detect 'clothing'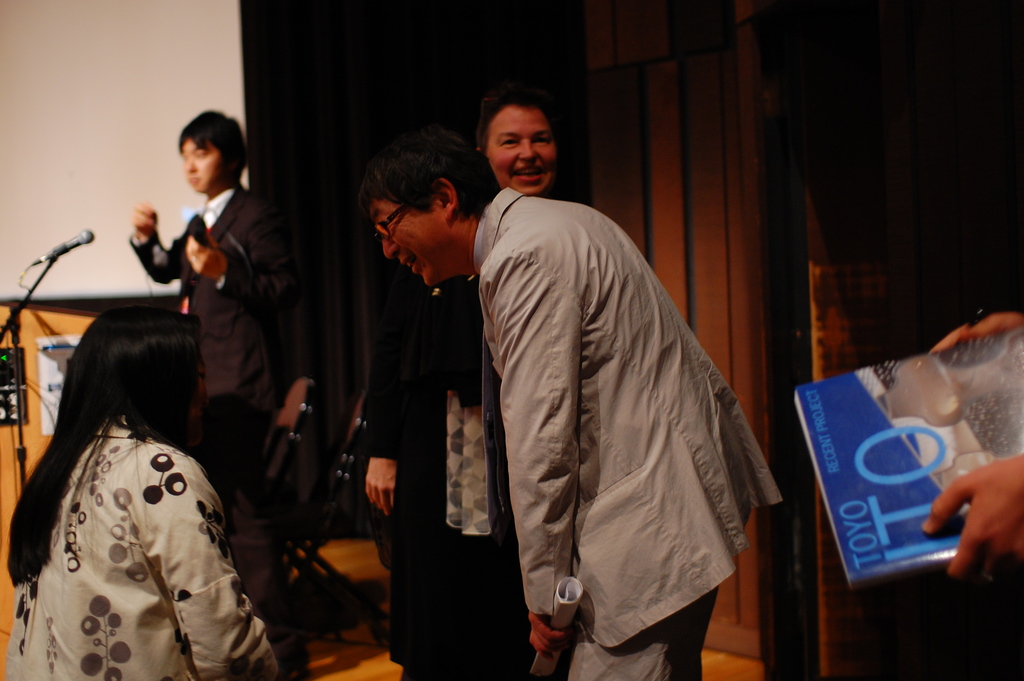
BBox(360, 261, 515, 680)
